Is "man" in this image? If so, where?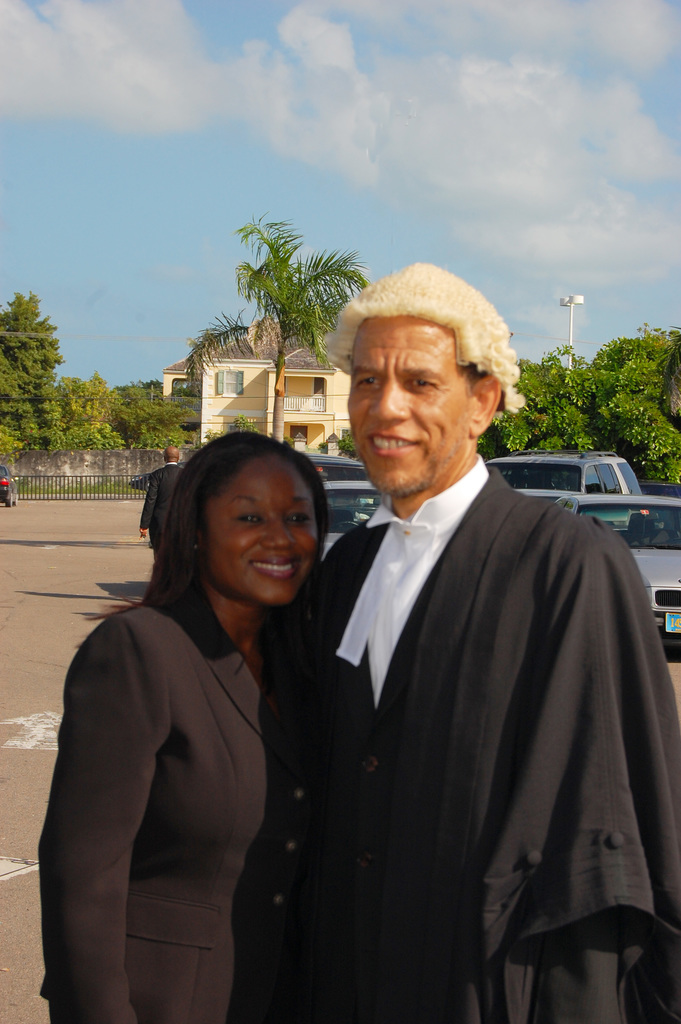
Yes, at (left=140, top=443, right=179, bottom=540).
